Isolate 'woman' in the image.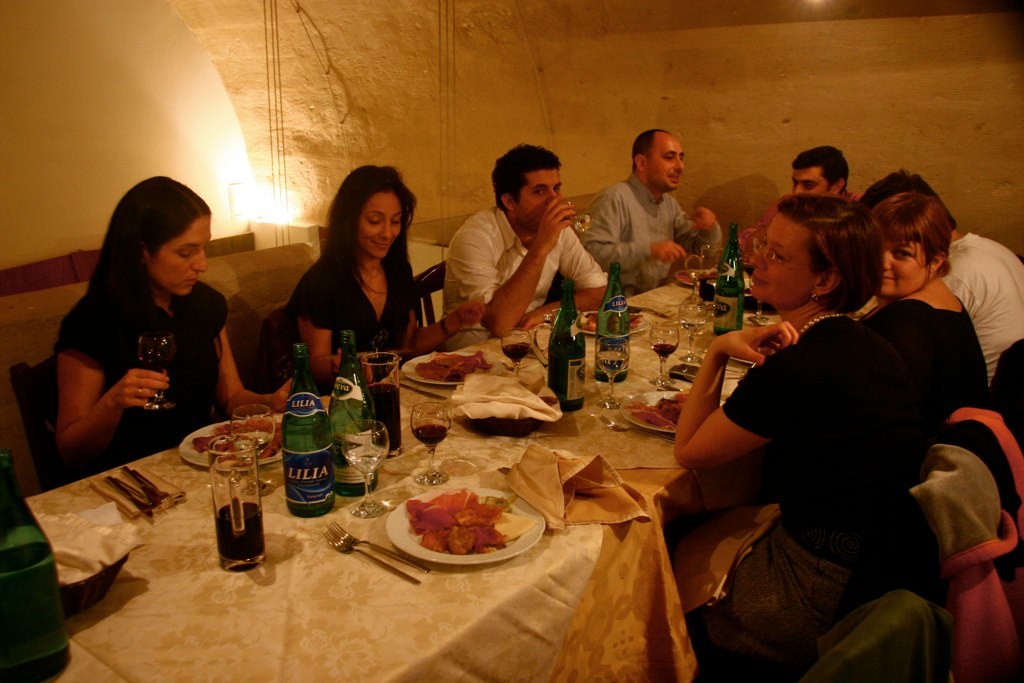
Isolated region: [266,172,441,374].
